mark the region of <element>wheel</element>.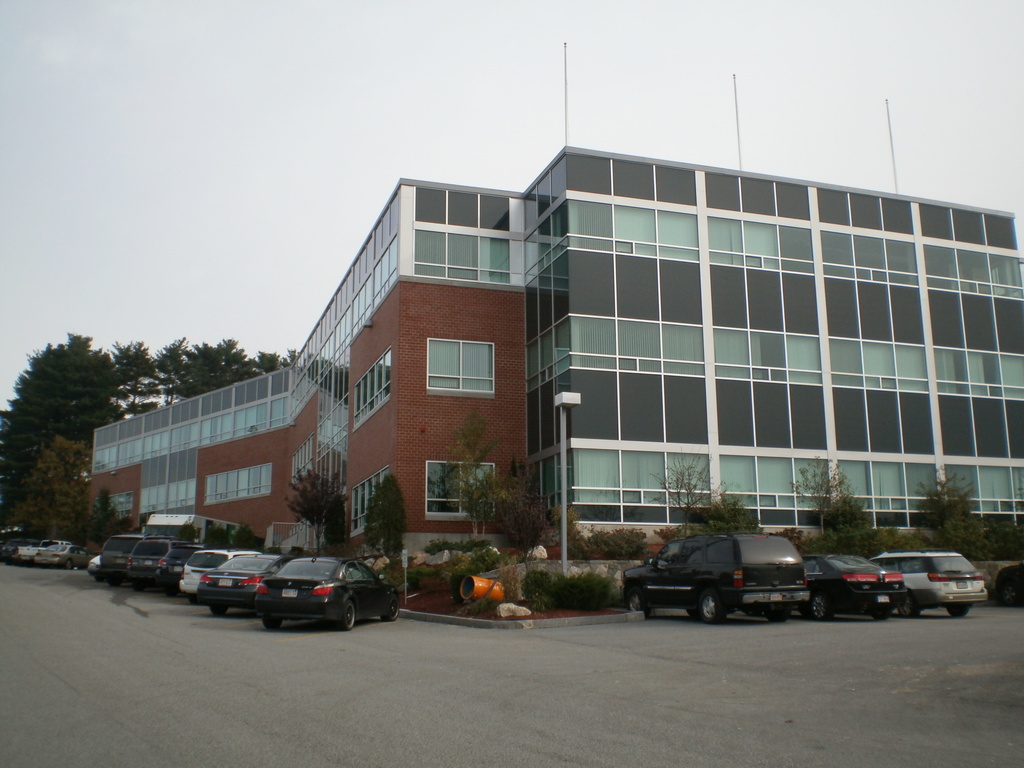
Region: pyautogui.locateOnScreen(382, 595, 402, 623).
